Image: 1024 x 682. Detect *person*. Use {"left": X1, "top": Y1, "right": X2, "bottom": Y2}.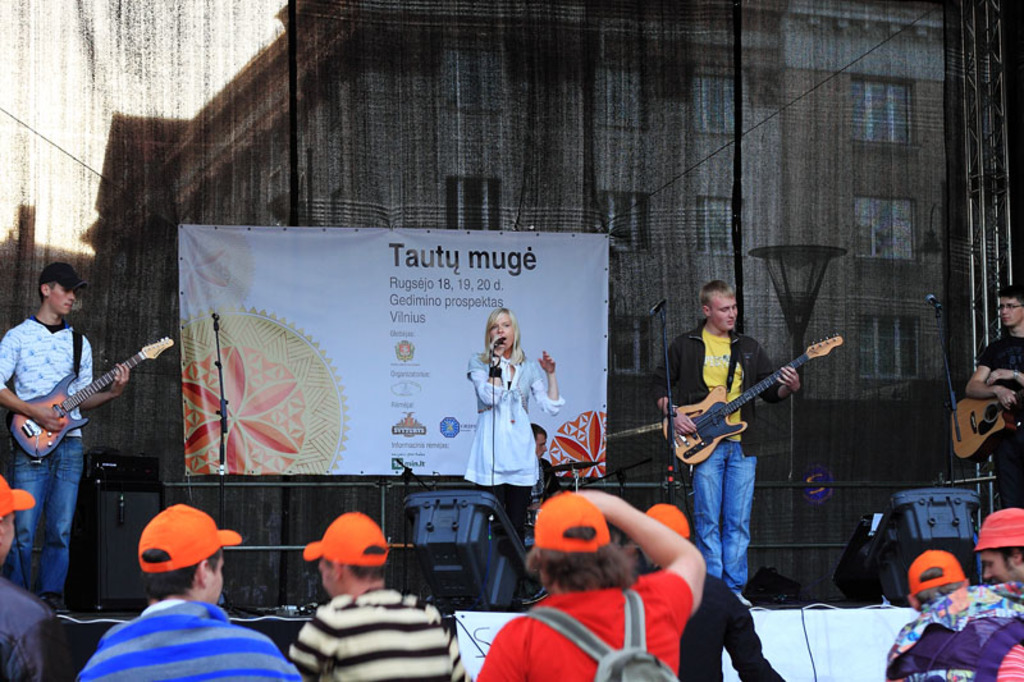
{"left": 660, "top": 280, "right": 800, "bottom": 607}.
